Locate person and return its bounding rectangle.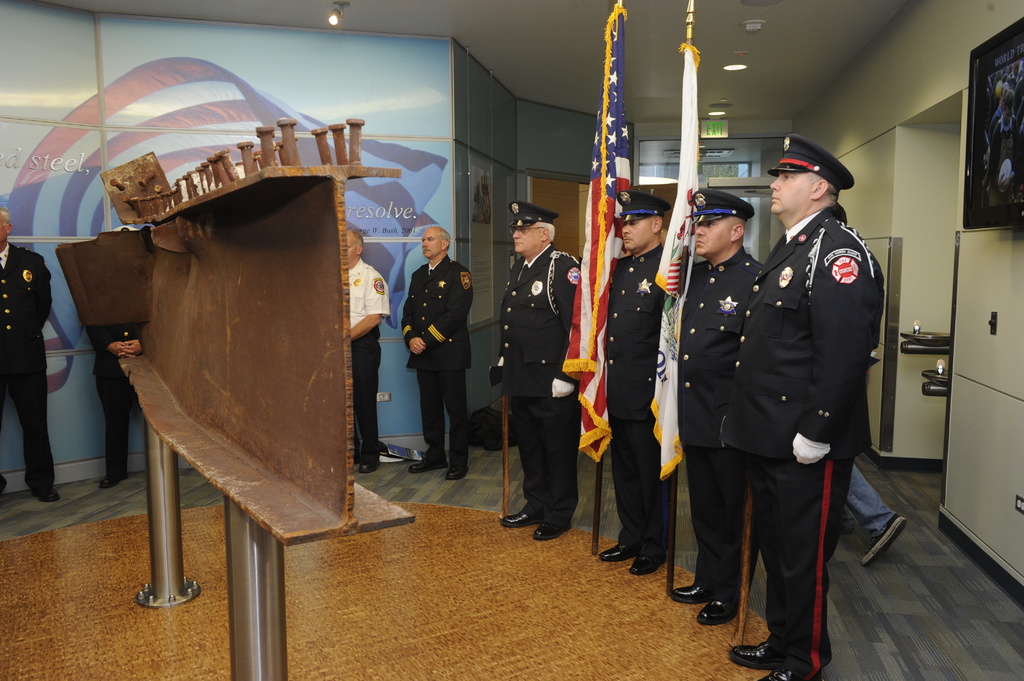
detection(87, 326, 140, 493).
